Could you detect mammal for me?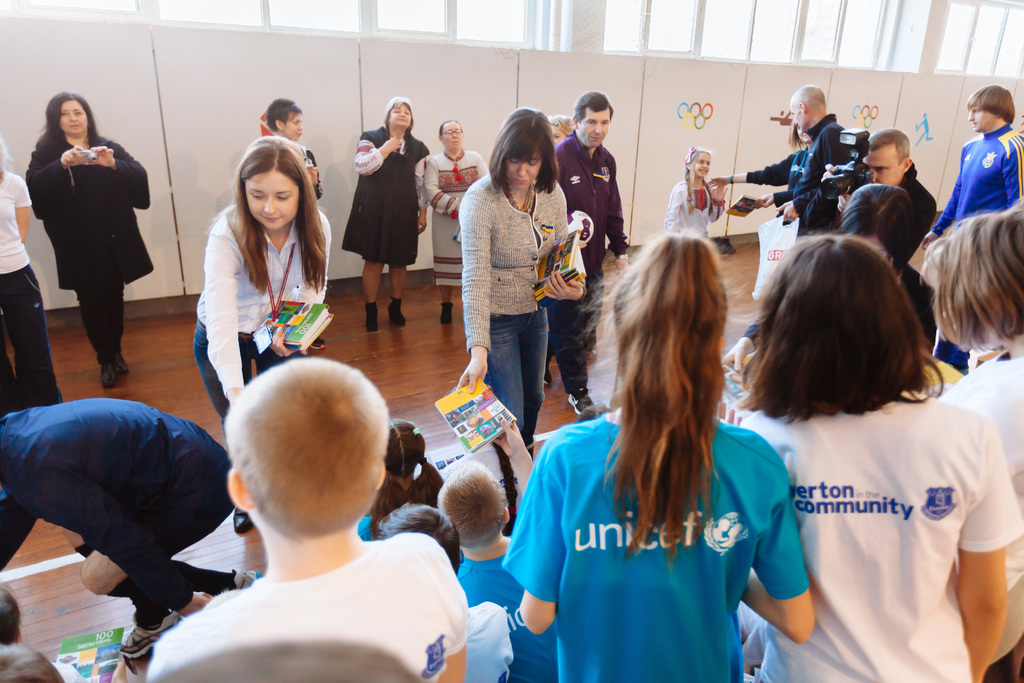
Detection result: locate(0, 126, 61, 422).
